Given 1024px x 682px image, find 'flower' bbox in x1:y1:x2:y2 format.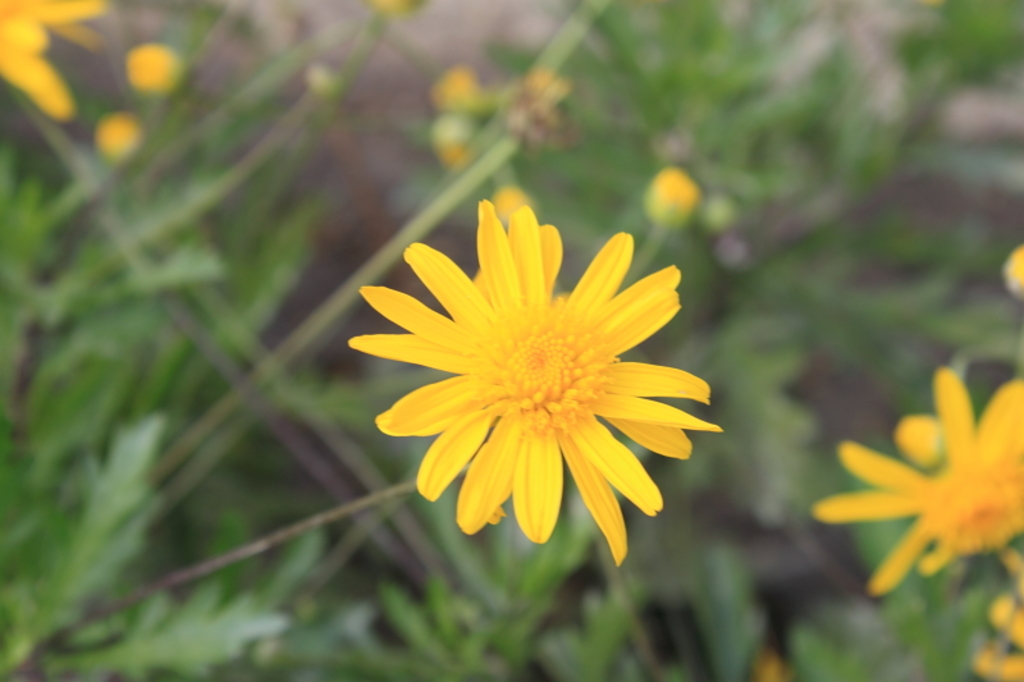
817:369:1023:596.
